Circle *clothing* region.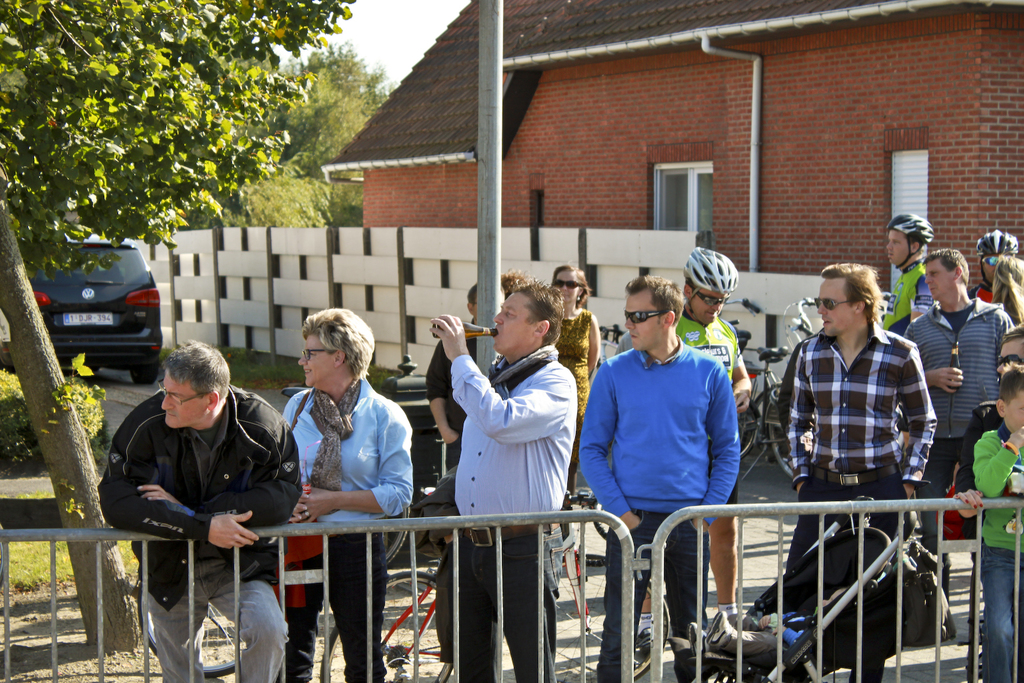
Region: [x1=877, y1=254, x2=924, y2=335].
